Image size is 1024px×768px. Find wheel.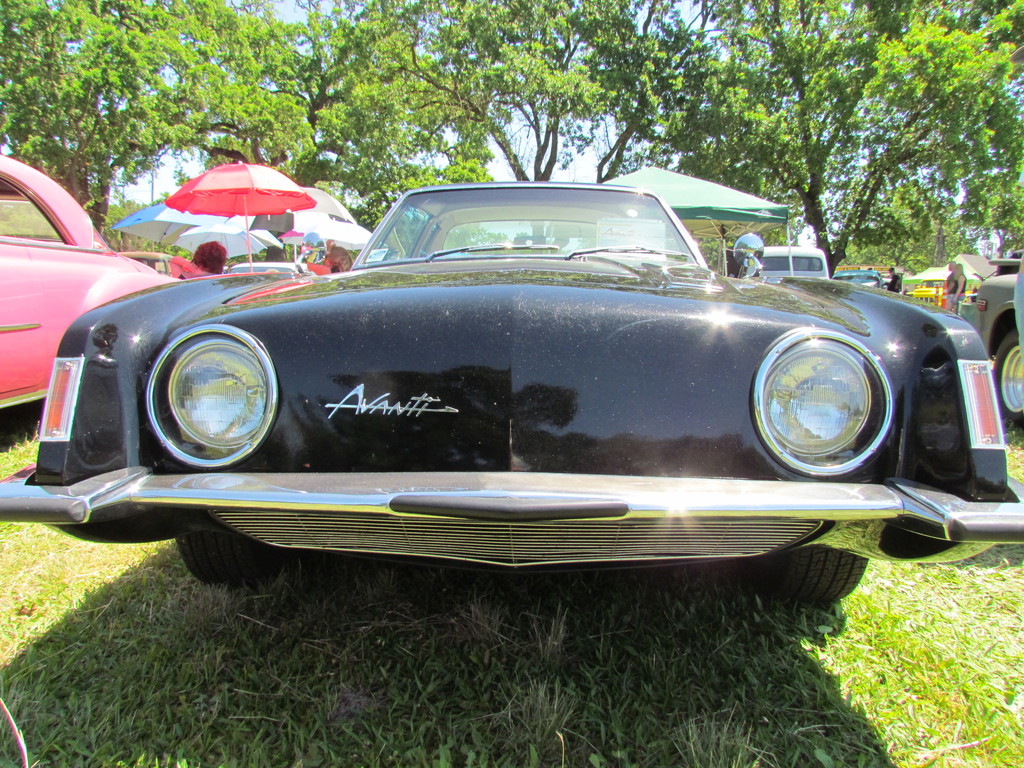
box=[765, 541, 876, 613].
